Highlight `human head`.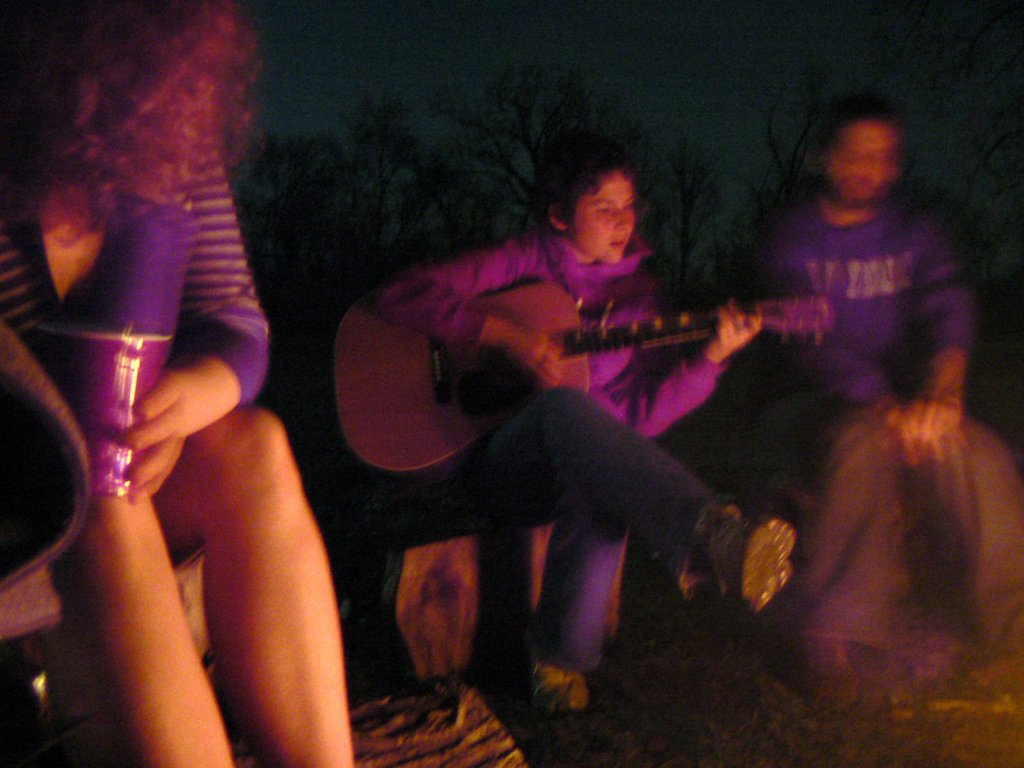
Highlighted region: region(824, 114, 899, 209).
